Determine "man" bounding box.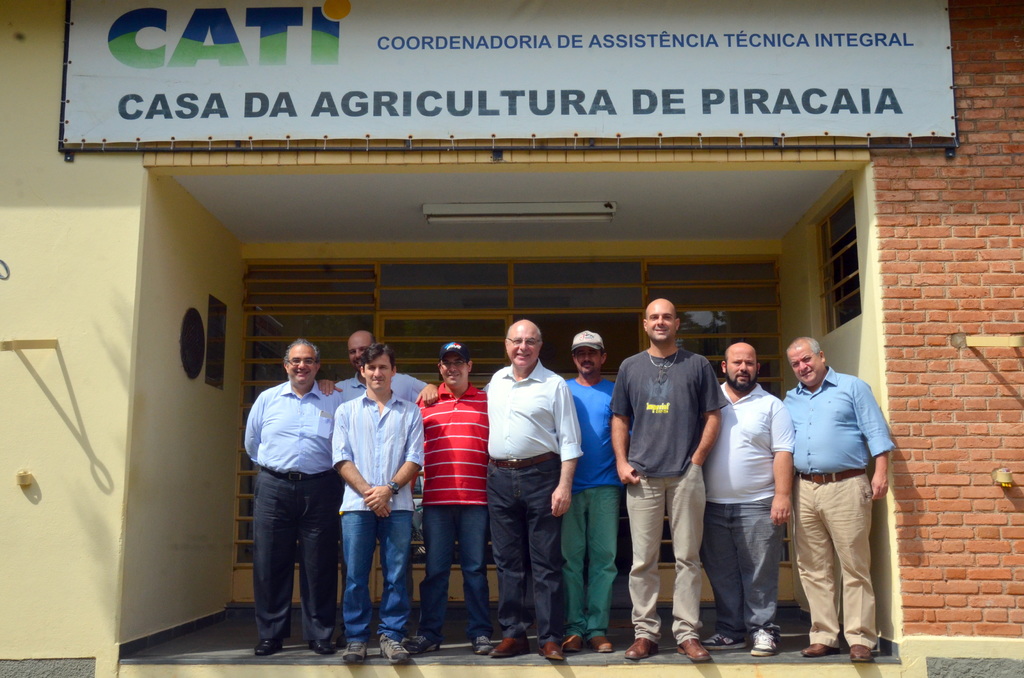
Determined: {"x1": 344, "y1": 344, "x2": 427, "y2": 663}.
